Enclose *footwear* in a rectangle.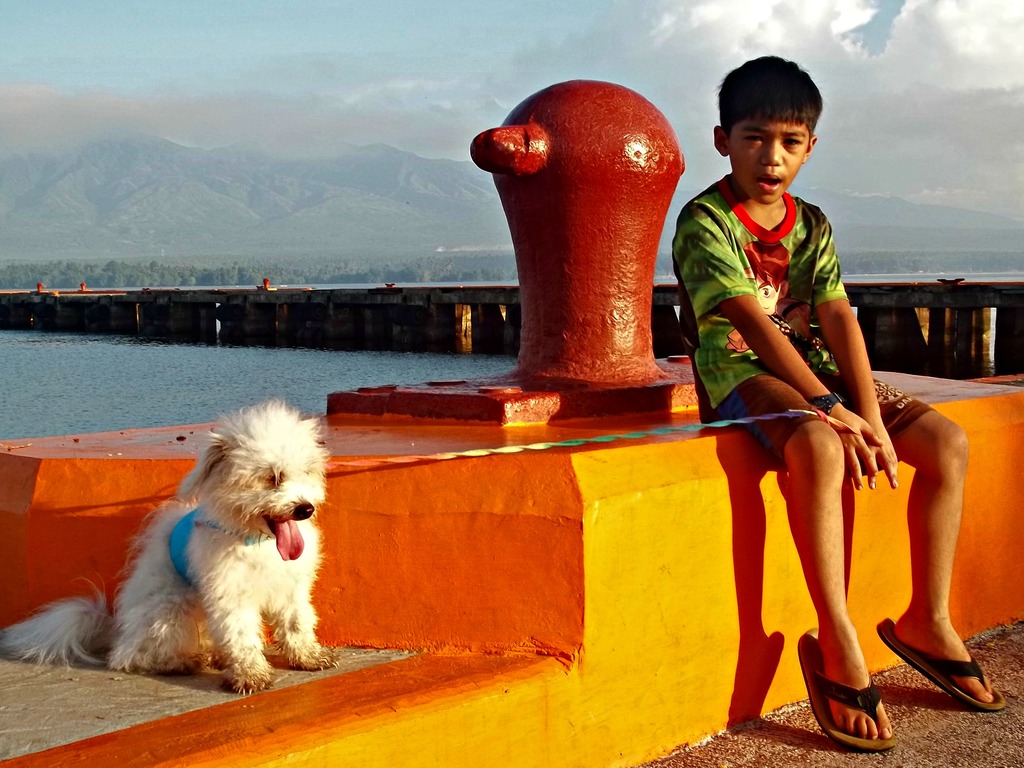
<region>873, 614, 1005, 710</region>.
